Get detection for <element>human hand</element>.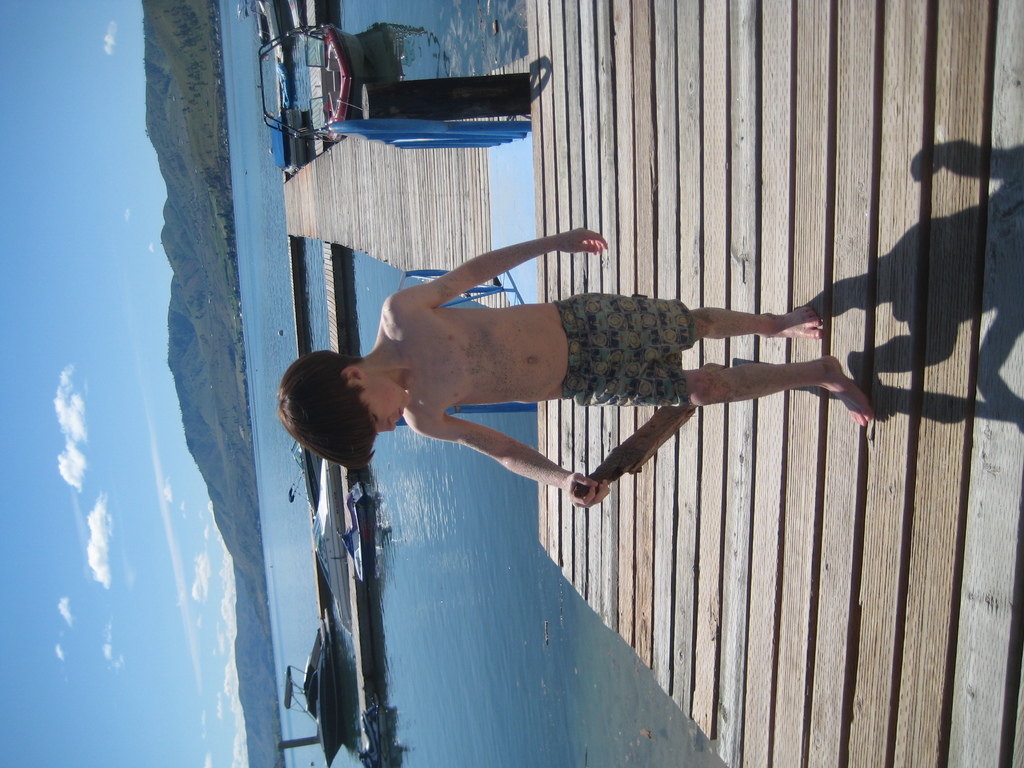
Detection: x1=557 y1=468 x2=613 y2=512.
